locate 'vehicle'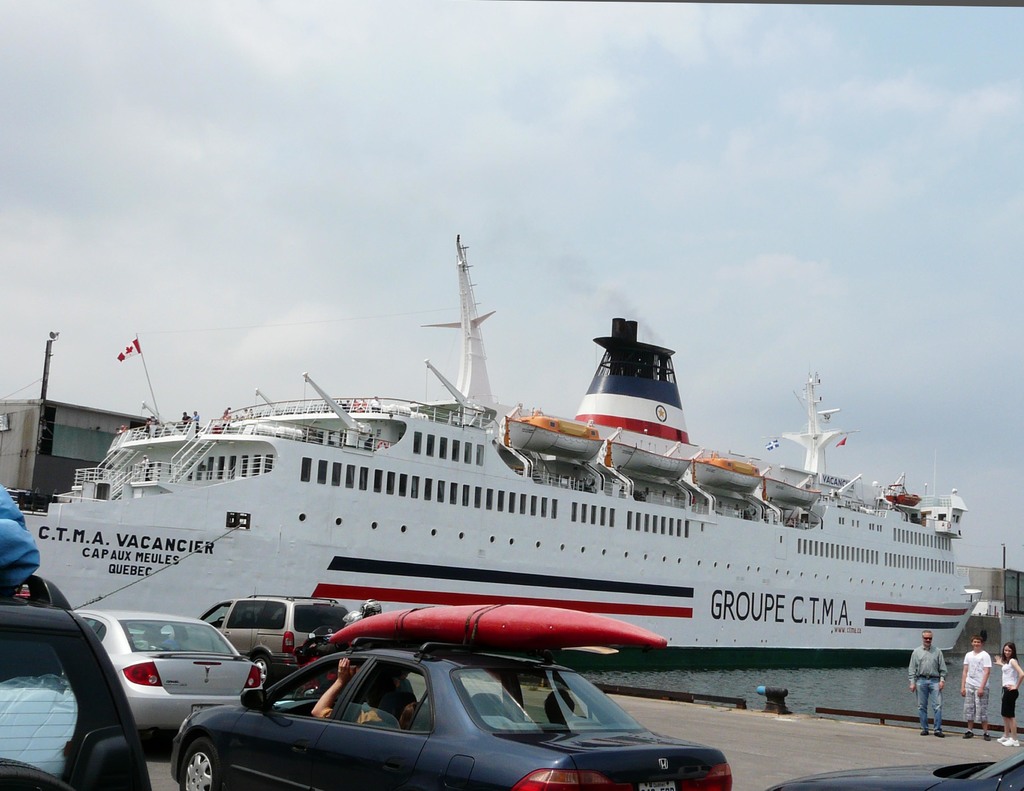
crop(170, 637, 732, 790)
